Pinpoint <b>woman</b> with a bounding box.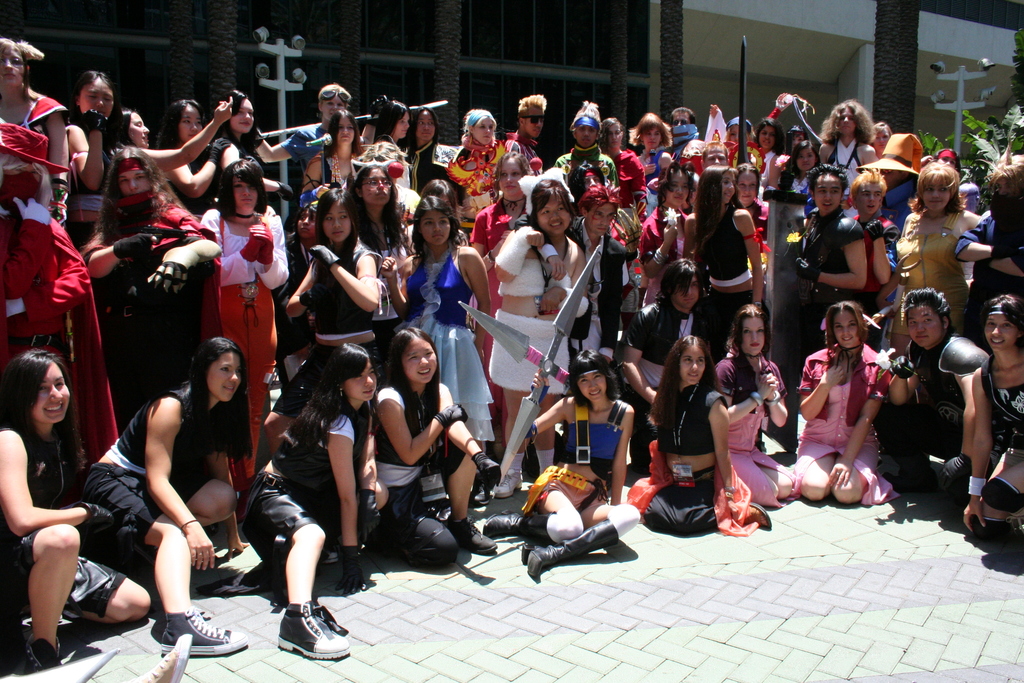
(349, 159, 418, 388).
